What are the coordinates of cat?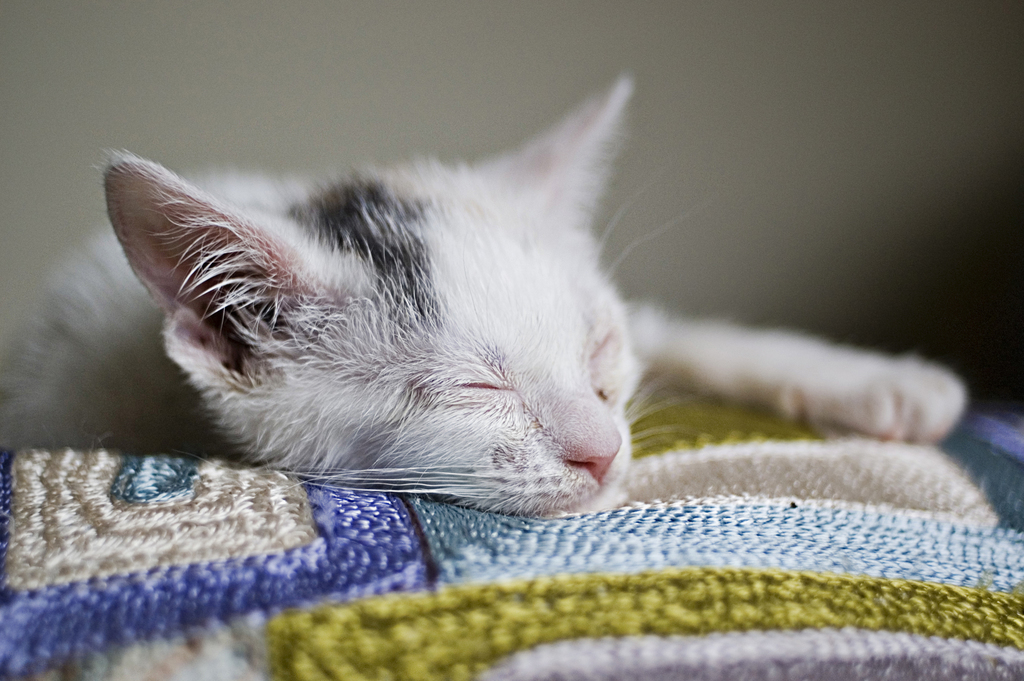
bbox=[0, 67, 970, 524].
